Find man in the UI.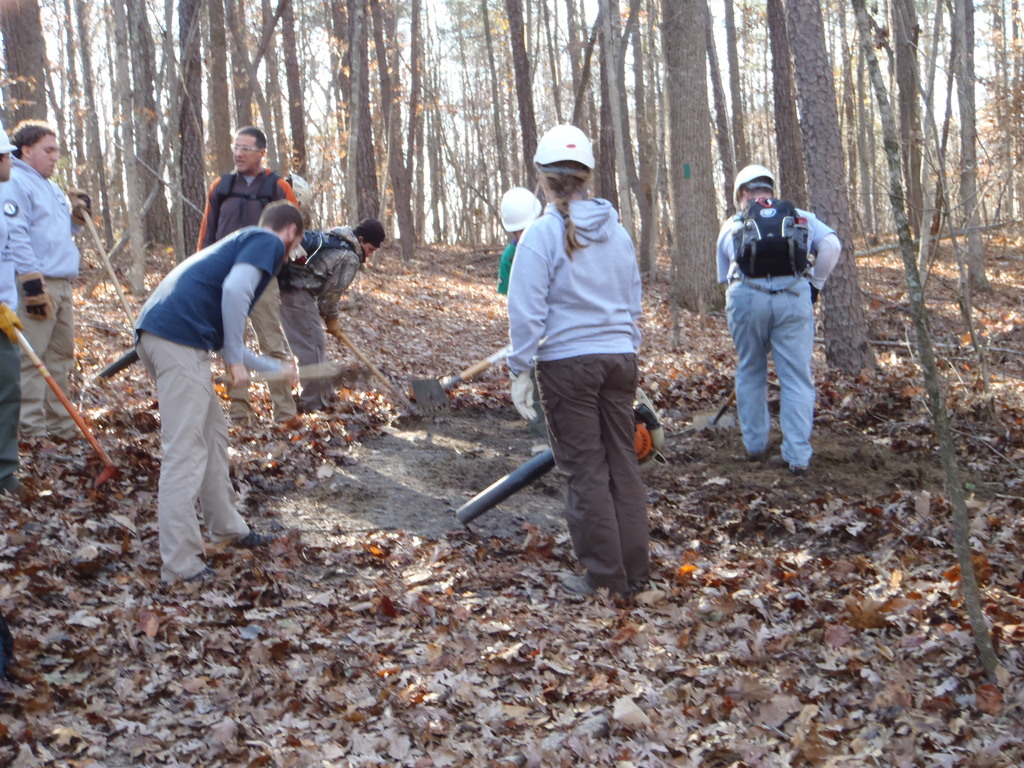
UI element at bbox=(195, 132, 305, 424).
